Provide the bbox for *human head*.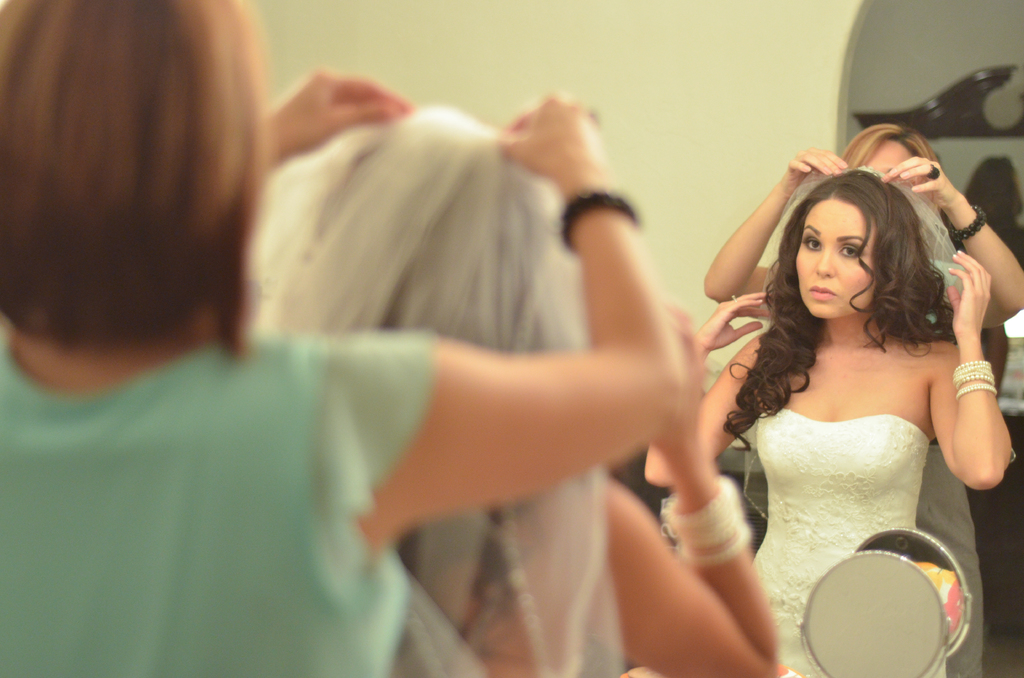
BBox(0, 0, 269, 344).
